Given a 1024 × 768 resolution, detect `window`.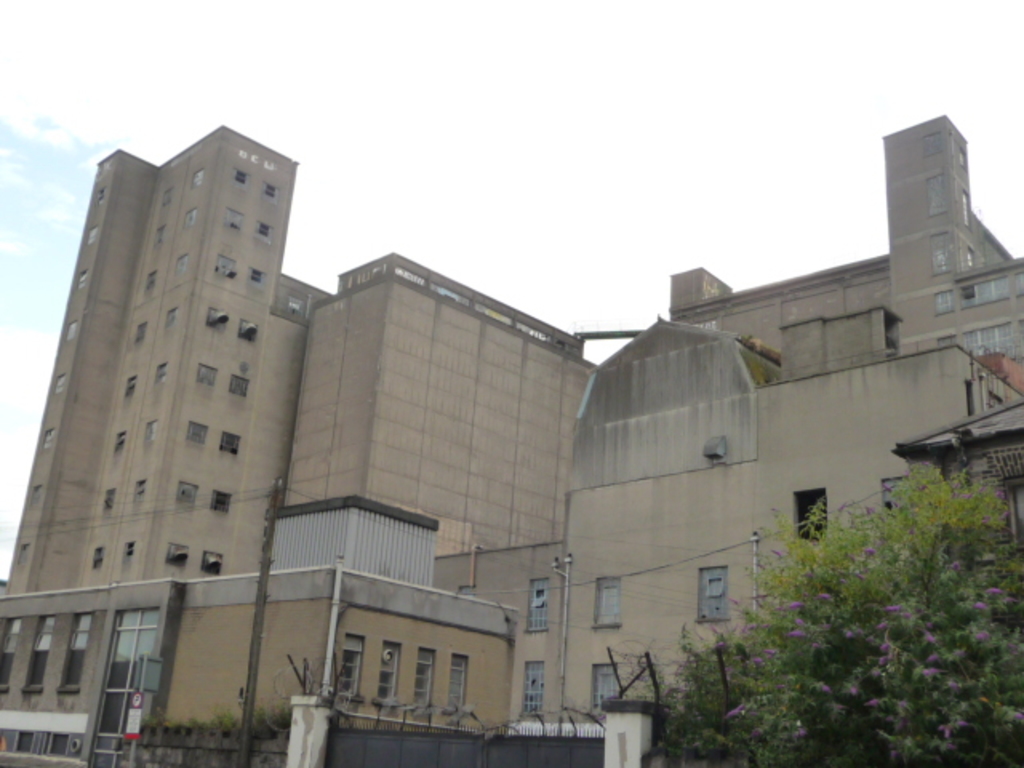
detection(258, 221, 272, 237).
